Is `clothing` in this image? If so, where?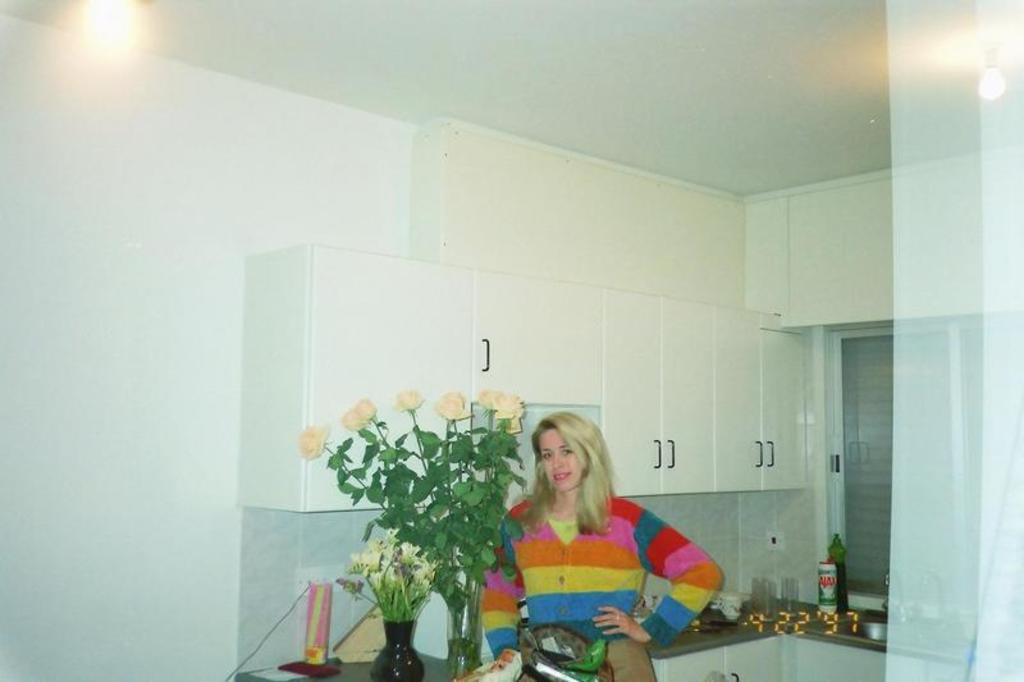
Yes, at x1=472, y1=496, x2=728, y2=681.
